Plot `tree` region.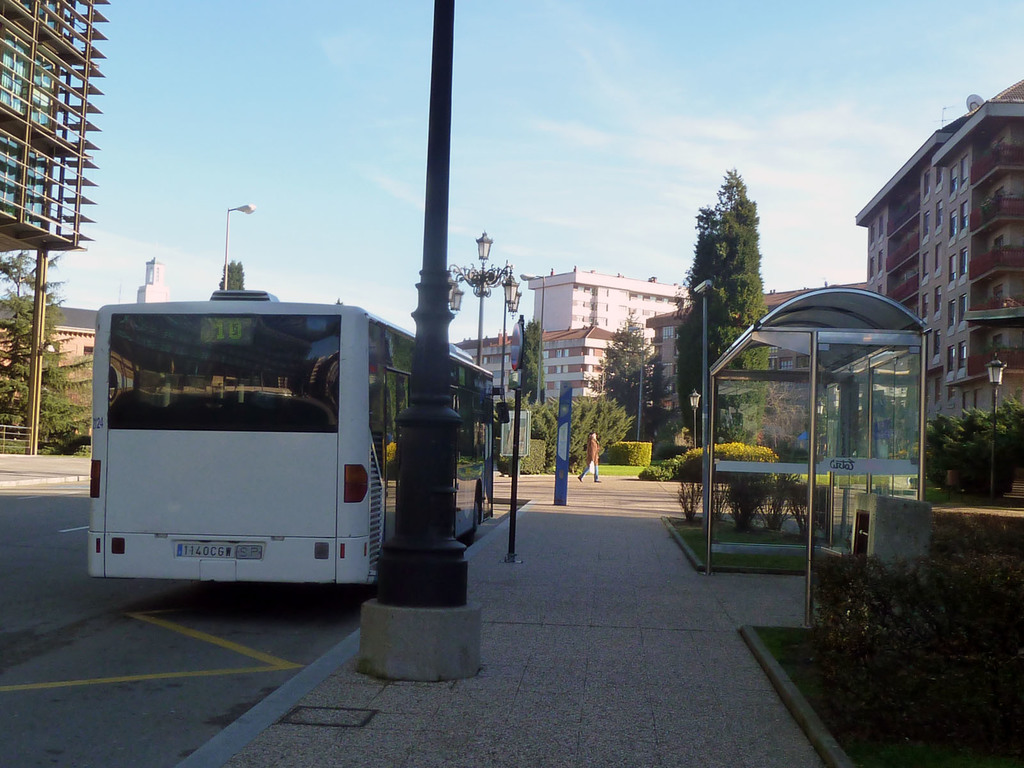
Plotted at Rect(585, 306, 664, 451).
